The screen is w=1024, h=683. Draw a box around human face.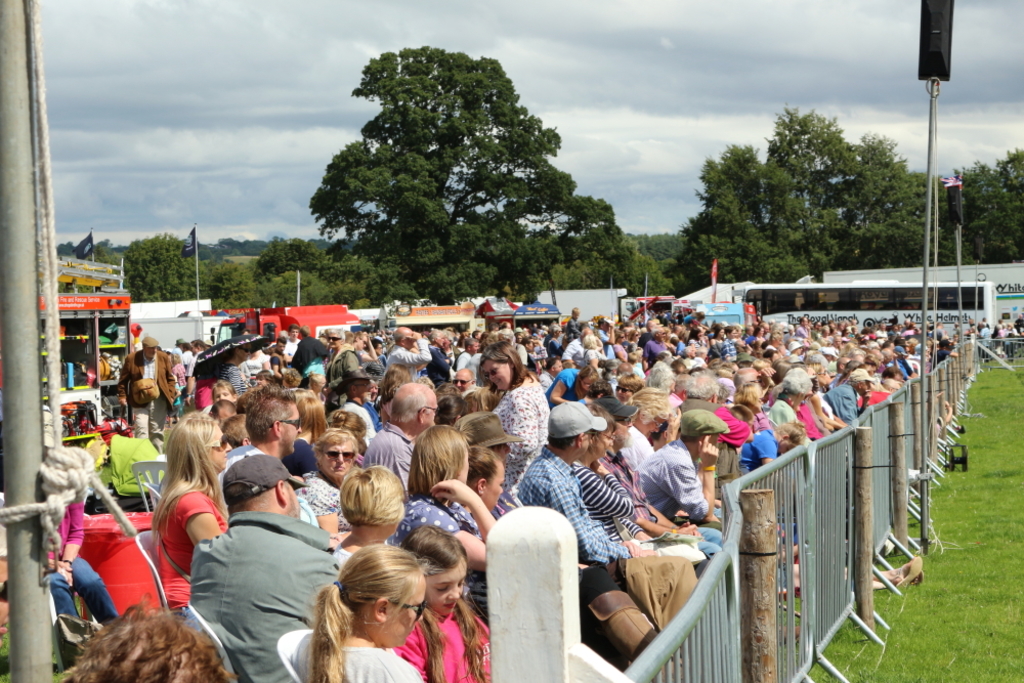
locate(279, 408, 304, 457).
